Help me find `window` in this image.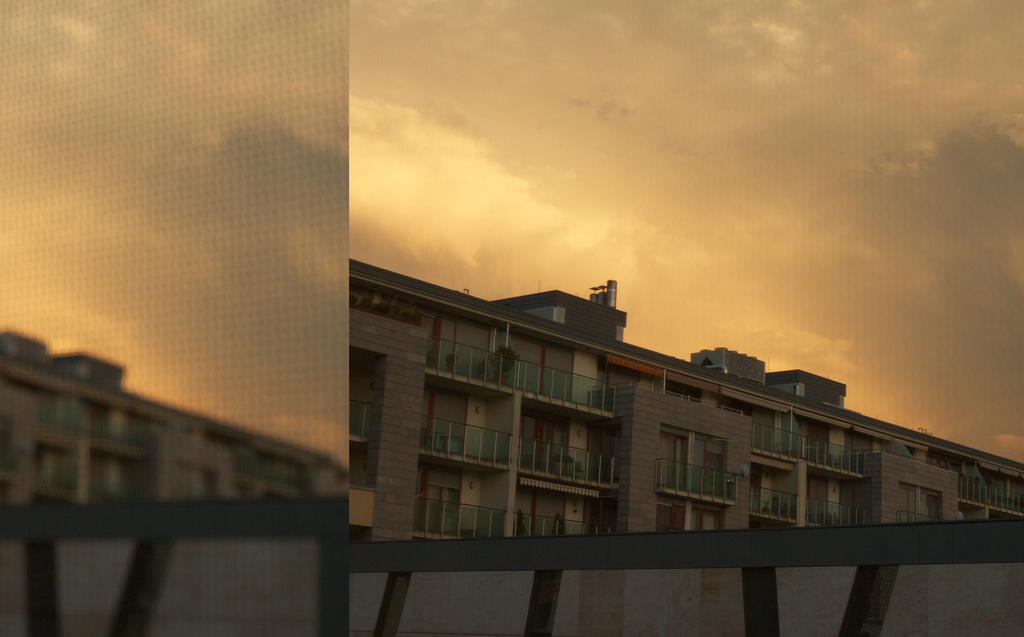
Found it: x1=683, y1=428, x2=730, y2=522.
